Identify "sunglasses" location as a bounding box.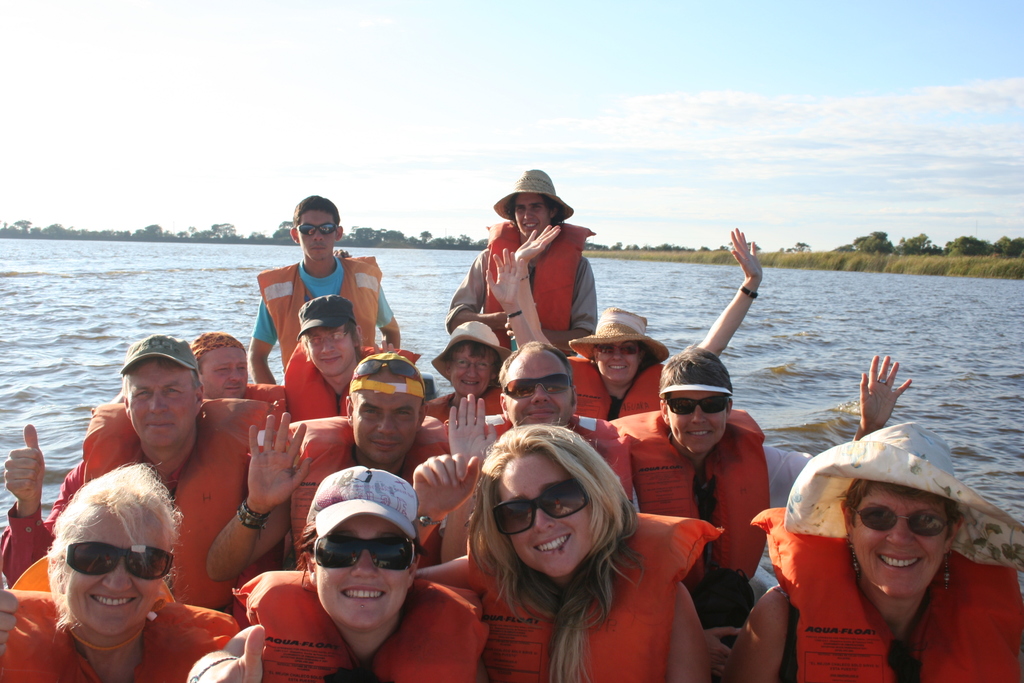
bbox=(67, 541, 175, 580).
